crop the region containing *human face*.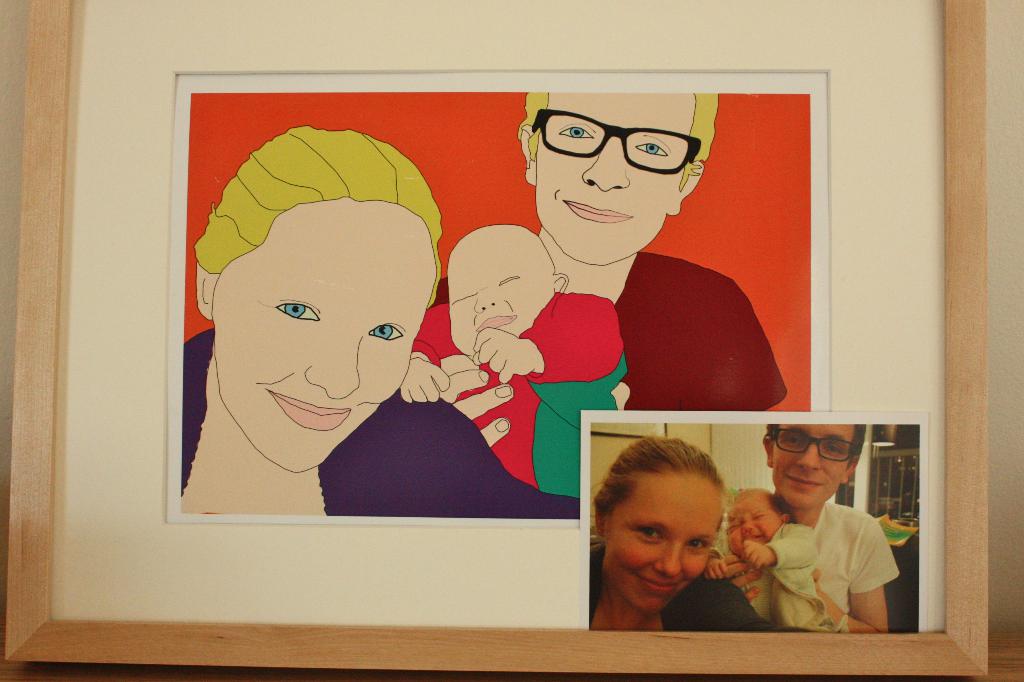
Crop region: l=538, t=90, r=696, b=263.
